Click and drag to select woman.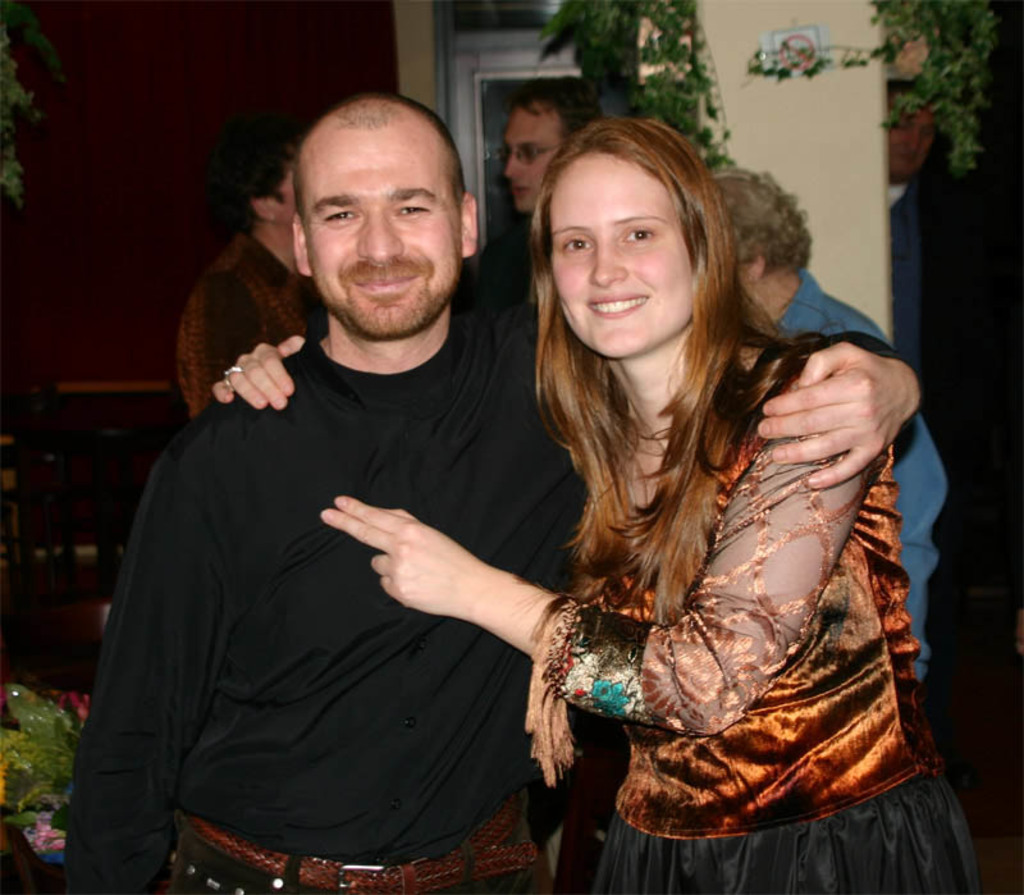
Selection: detection(471, 223, 982, 890).
